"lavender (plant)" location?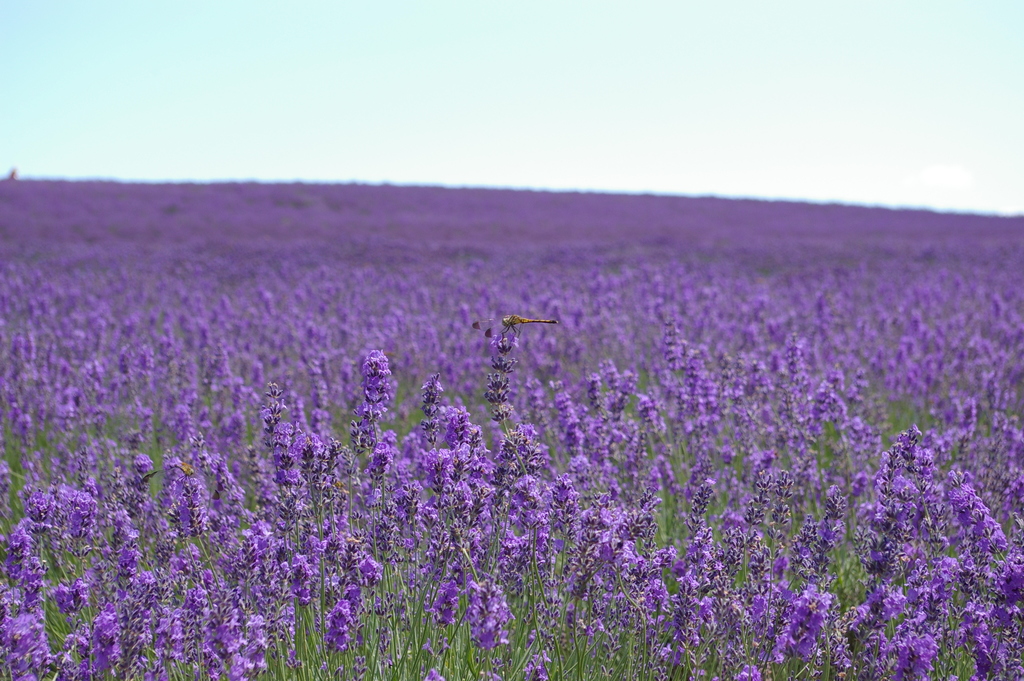
[52,577,94,613]
